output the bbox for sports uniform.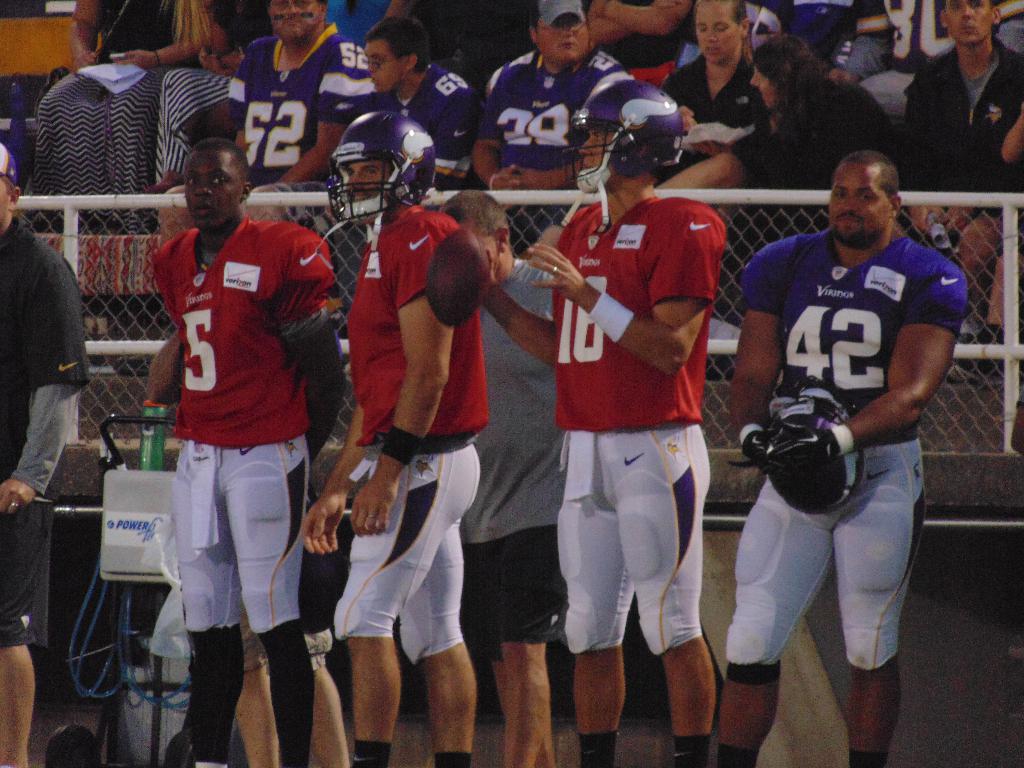
<box>235,32,391,177</box>.
